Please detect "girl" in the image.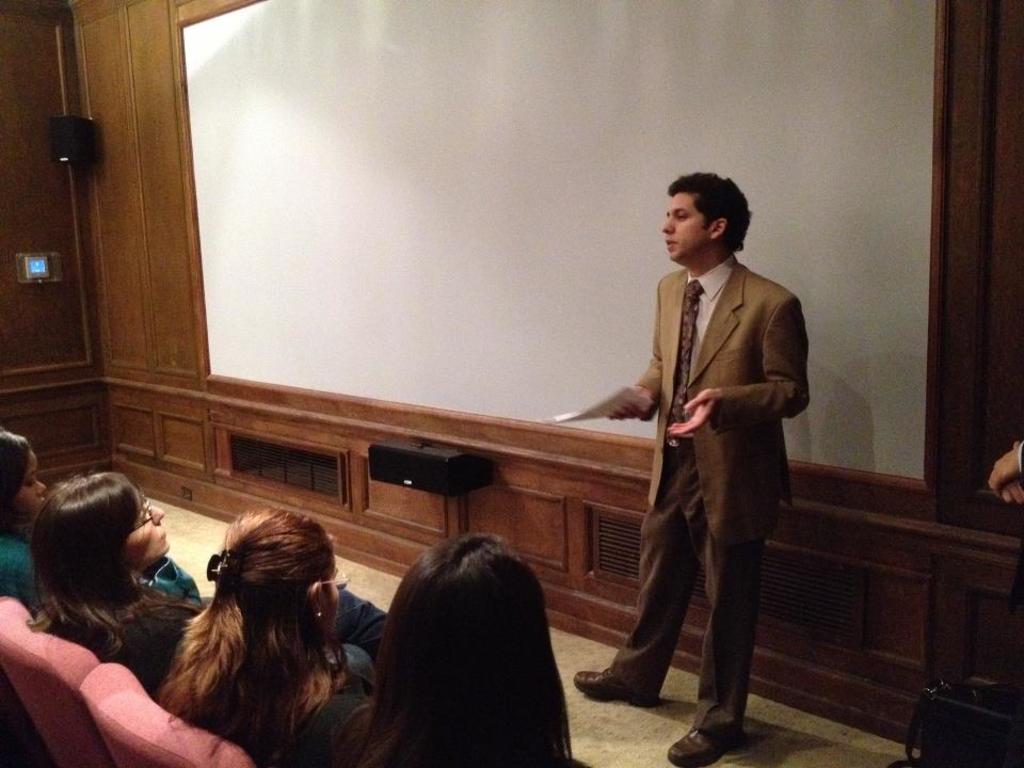
[292,534,572,767].
